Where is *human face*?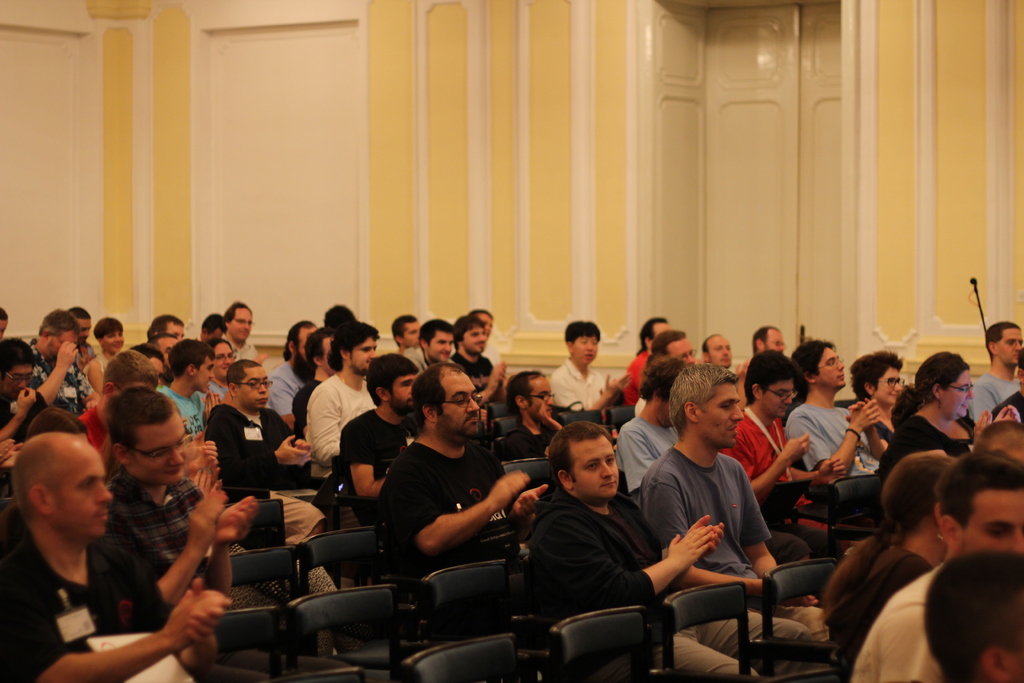
detection(764, 331, 783, 352).
